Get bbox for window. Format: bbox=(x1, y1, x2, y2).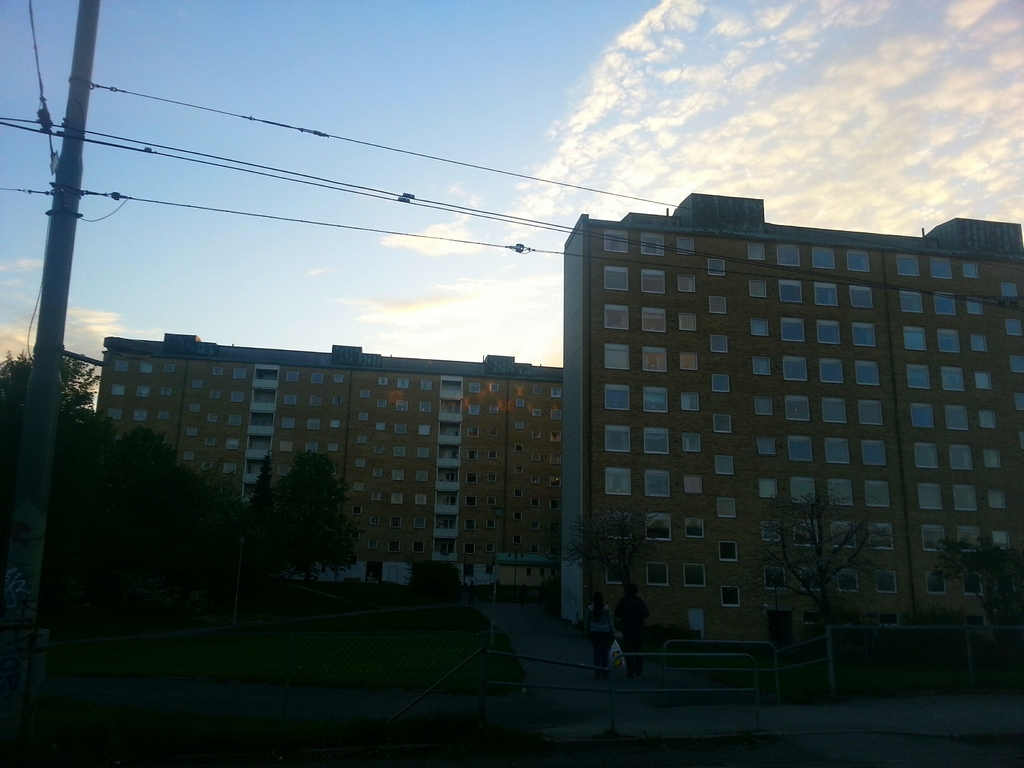
bbox=(680, 308, 698, 331).
